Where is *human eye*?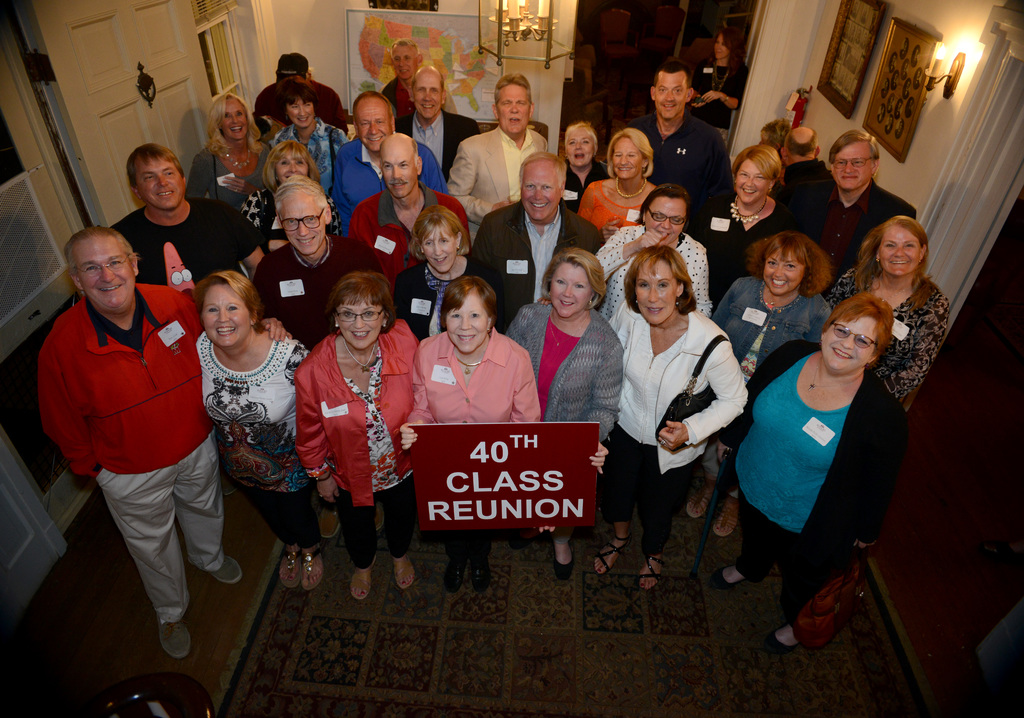
304 101 314 109.
